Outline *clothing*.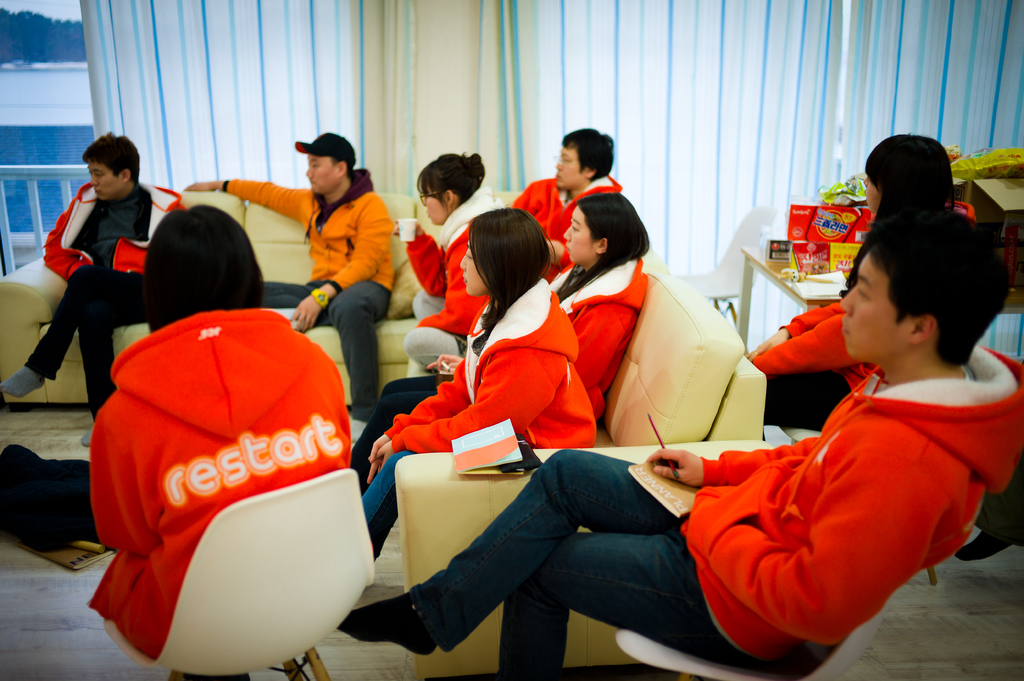
Outline: [left=738, top=193, right=970, bottom=442].
